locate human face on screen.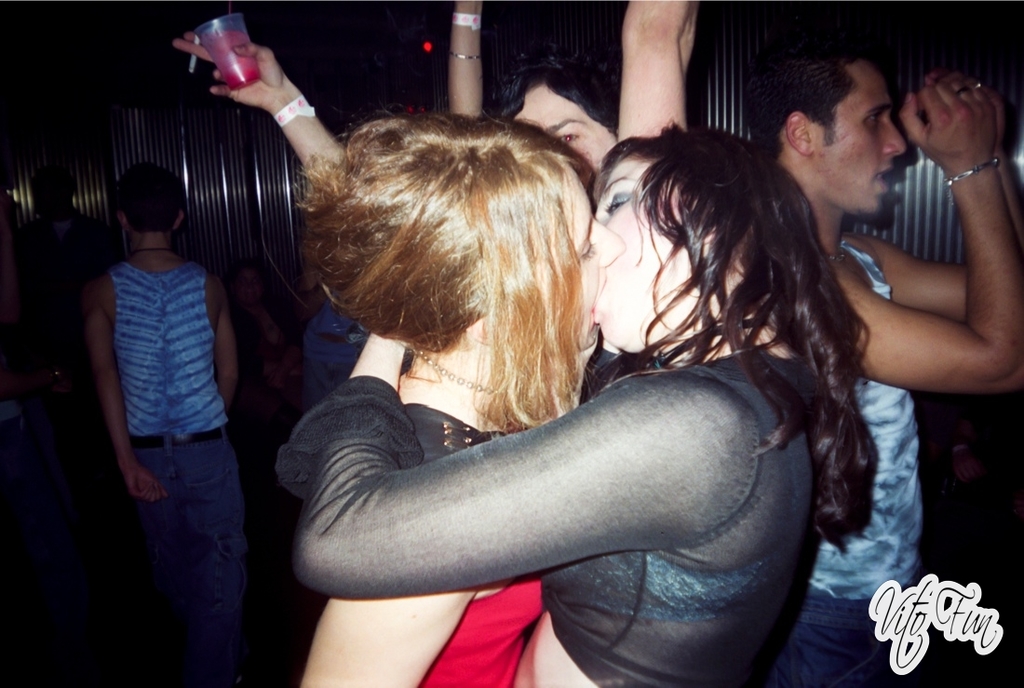
On screen at <region>597, 157, 709, 337</region>.
